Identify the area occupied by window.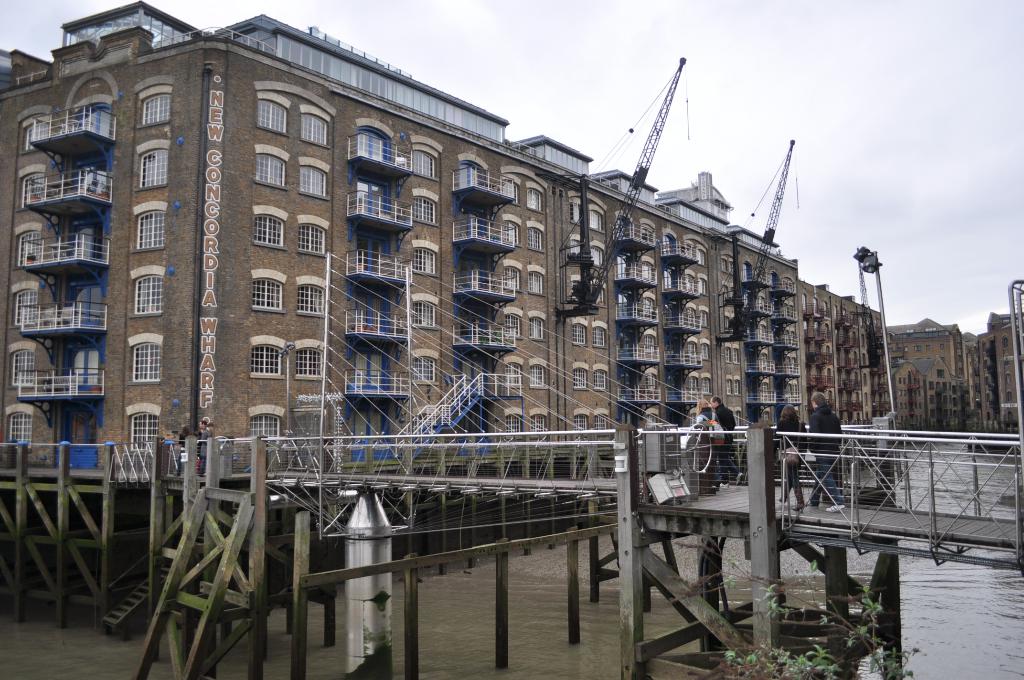
Area: box=[16, 180, 49, 211].
